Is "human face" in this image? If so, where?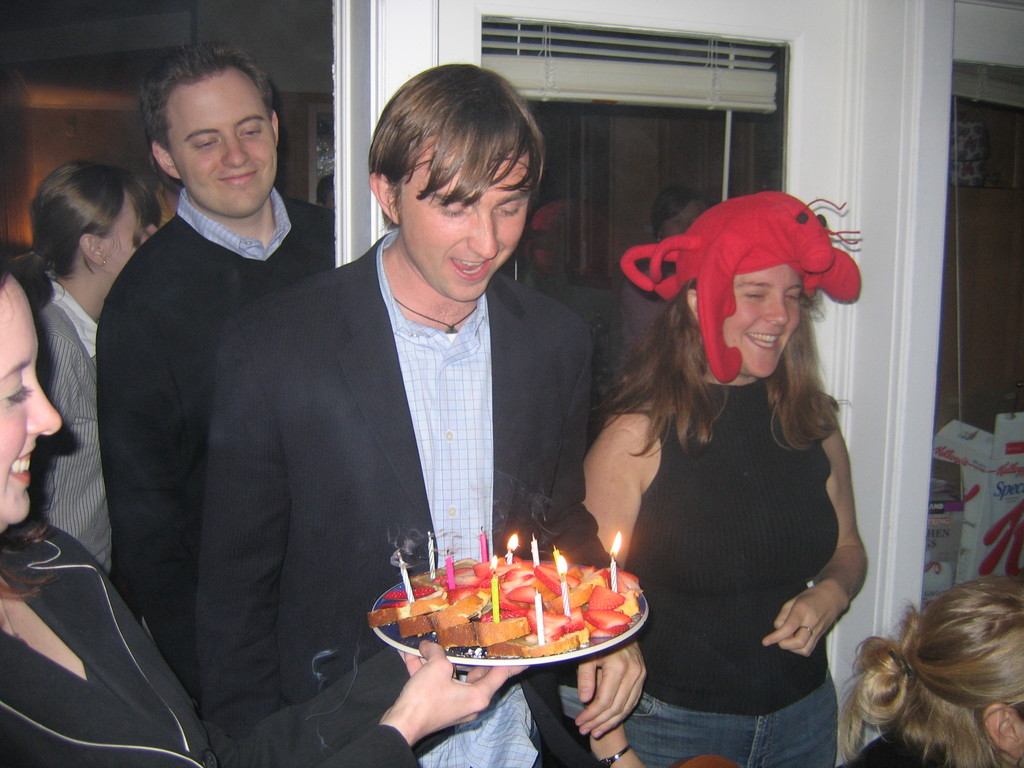
Yes, at crop(401, 138, 524, 300).
